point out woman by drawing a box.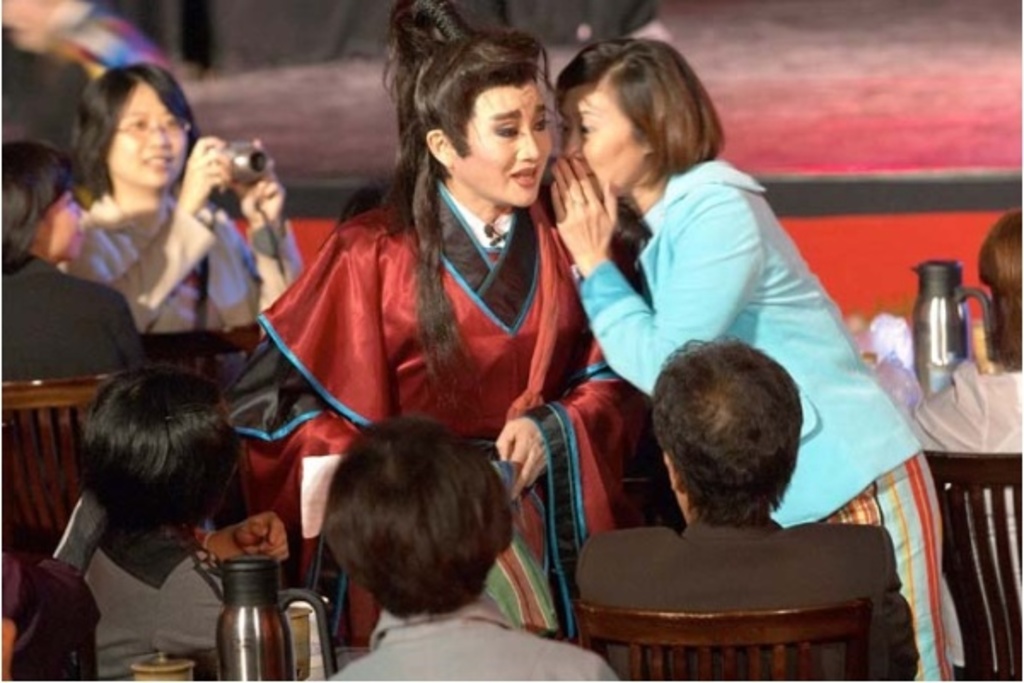
{"x1": 61, "y1": 61, "x2": 304, "y2": 335}.
